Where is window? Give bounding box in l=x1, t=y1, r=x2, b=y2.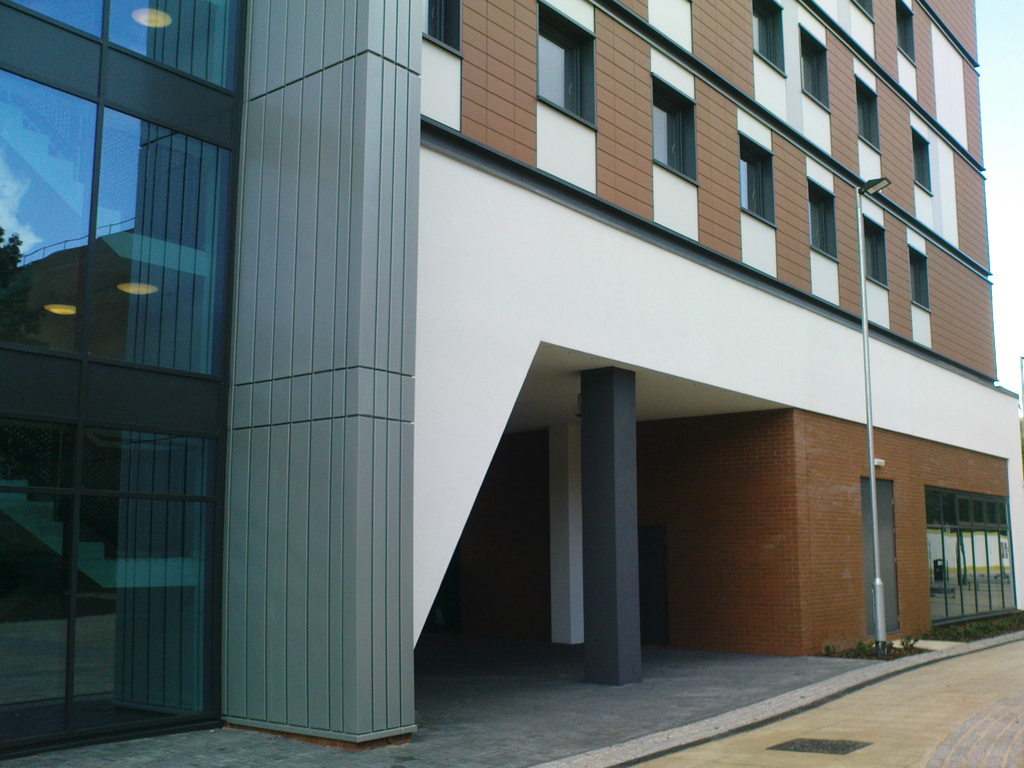
l=735, t=140, r=781, b=225.
